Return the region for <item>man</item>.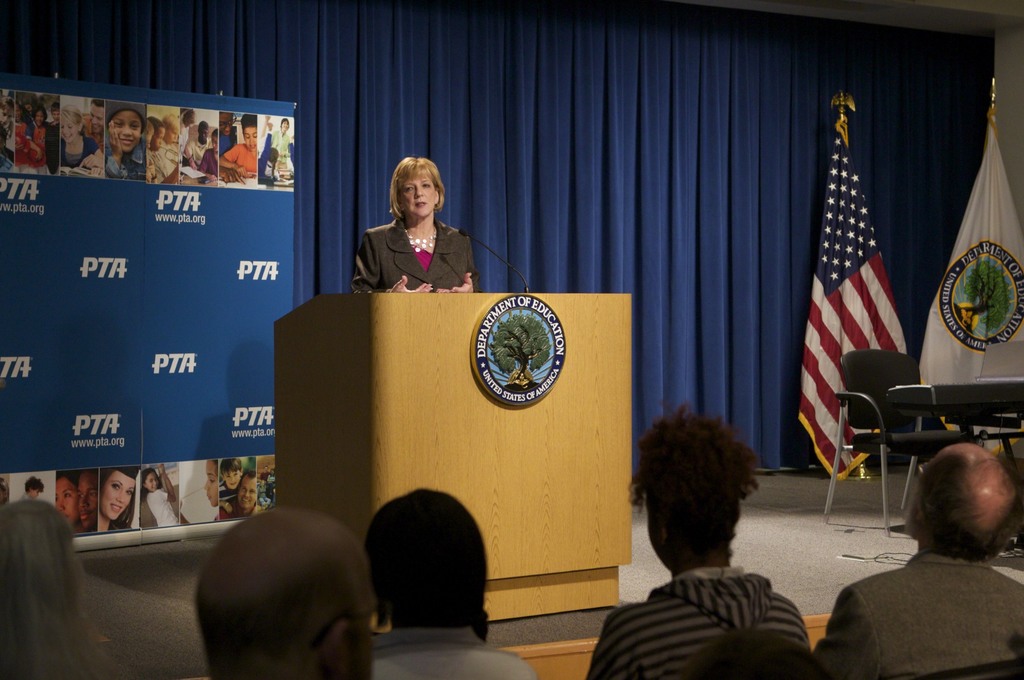
(left=223, top=468, right=255, bottom=513).
